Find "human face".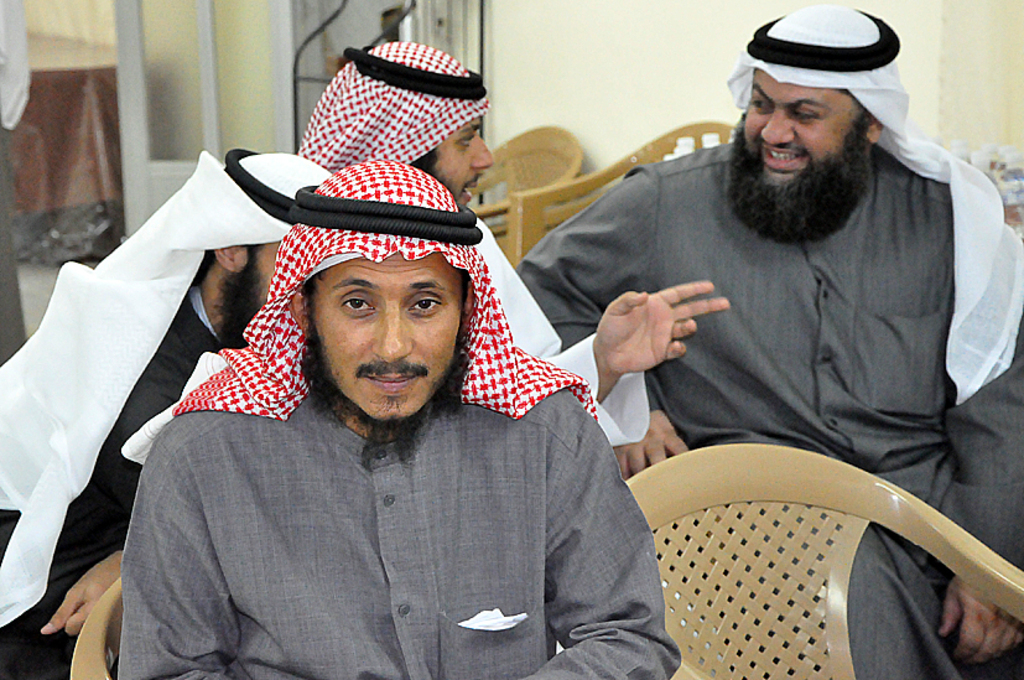
218, 238, 286, 332.
